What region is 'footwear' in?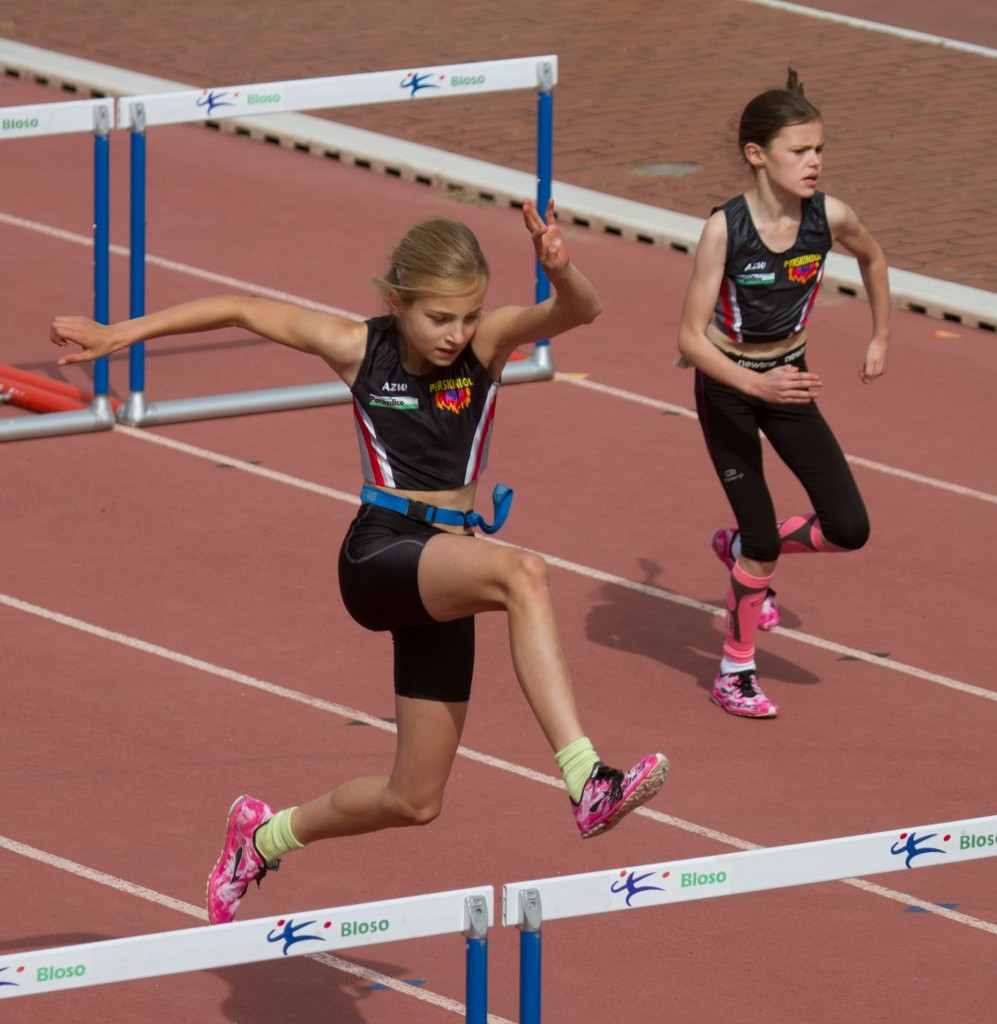
region(714, 521, 780, 635).
